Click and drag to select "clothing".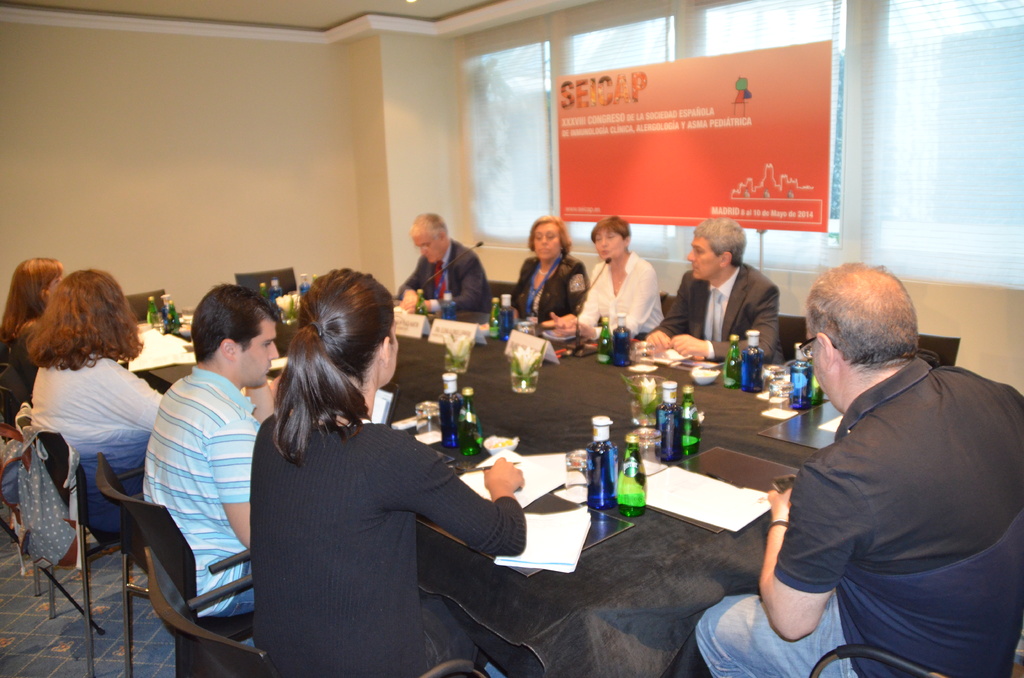
Selection: (576, 254, 668, 328).
